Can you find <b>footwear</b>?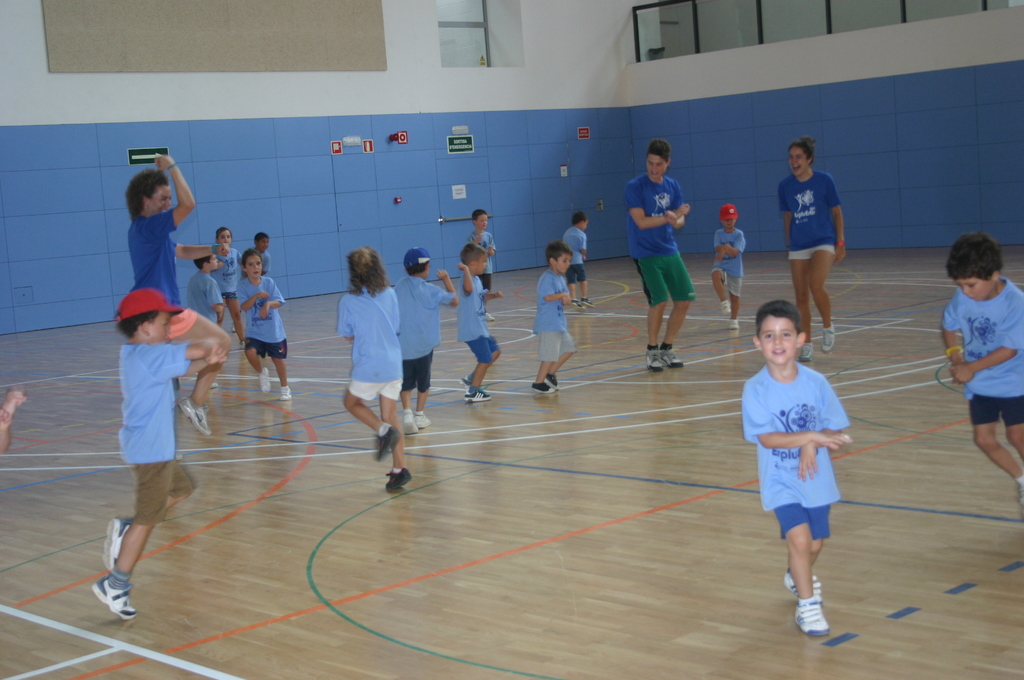
Yes, bounding box: bbox(795, 597, 829, 636).
